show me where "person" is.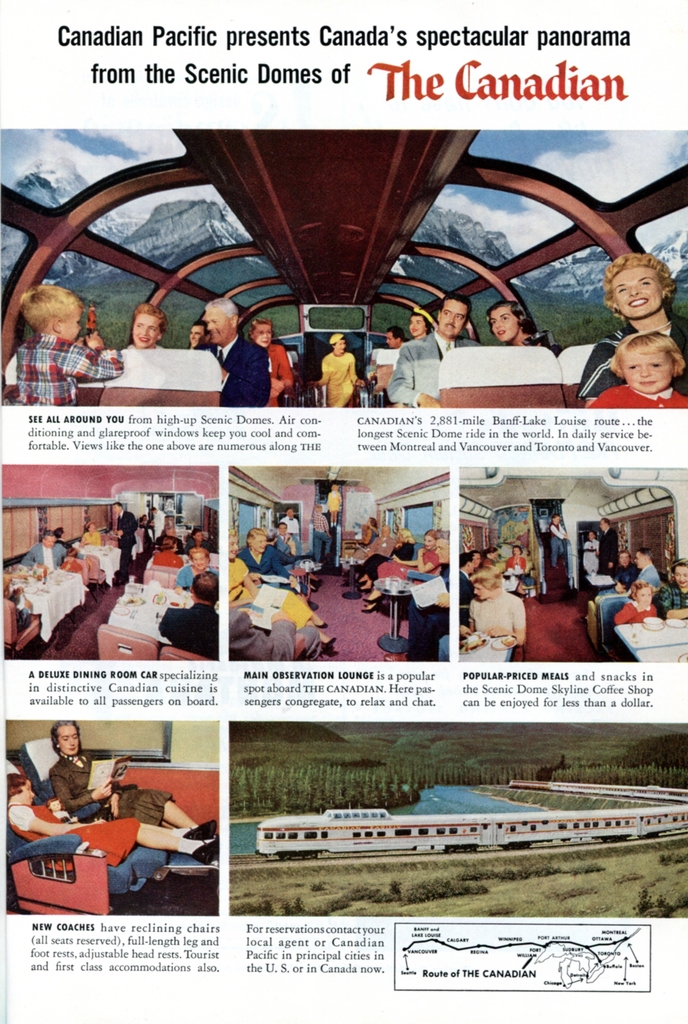
"person" is at 403,310,433,334.
